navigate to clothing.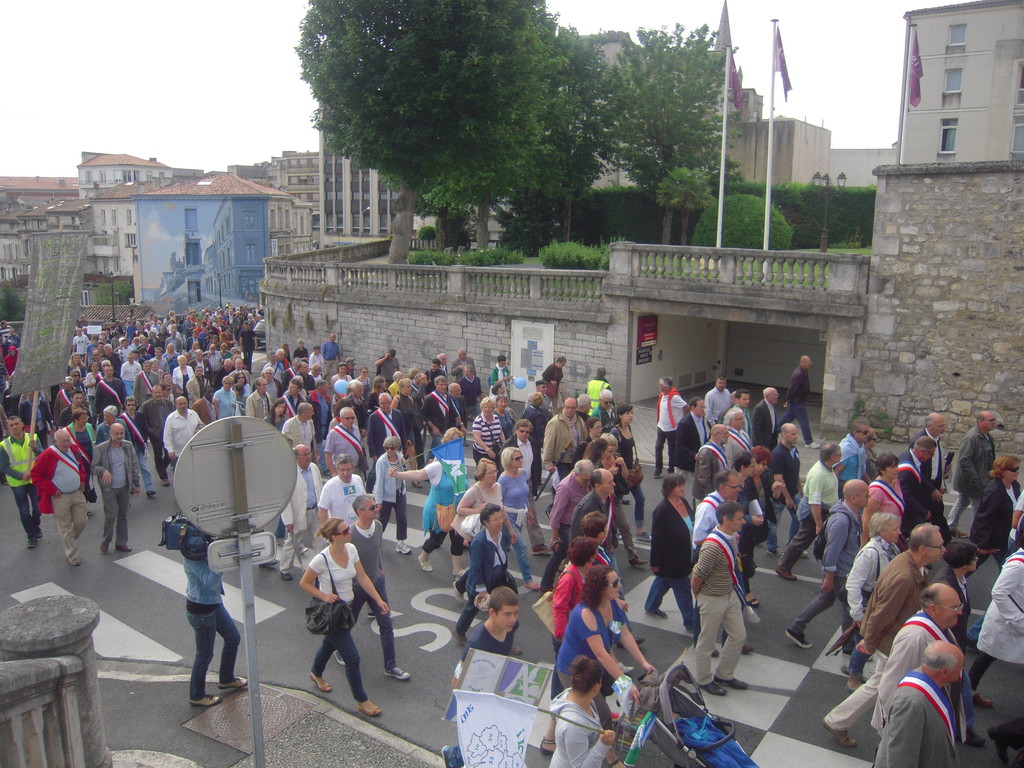
Navigation target: (left=346, top=513, right=398, bottom=675).
